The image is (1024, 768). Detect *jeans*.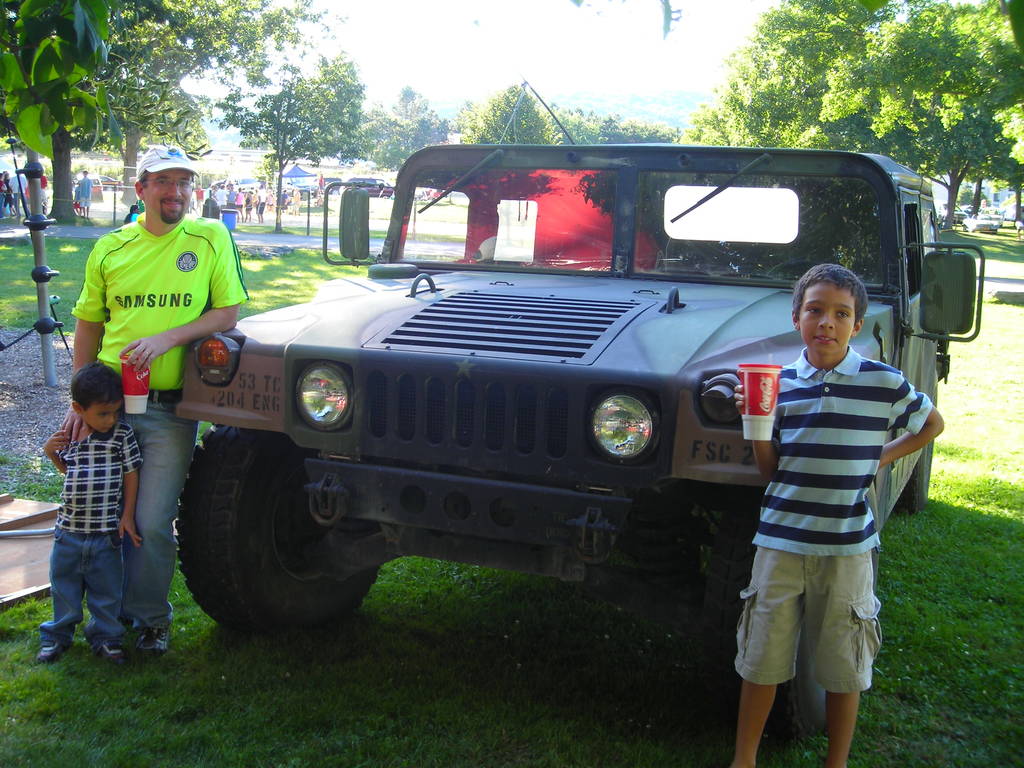
Detection: [12, 188, 33, 220].
